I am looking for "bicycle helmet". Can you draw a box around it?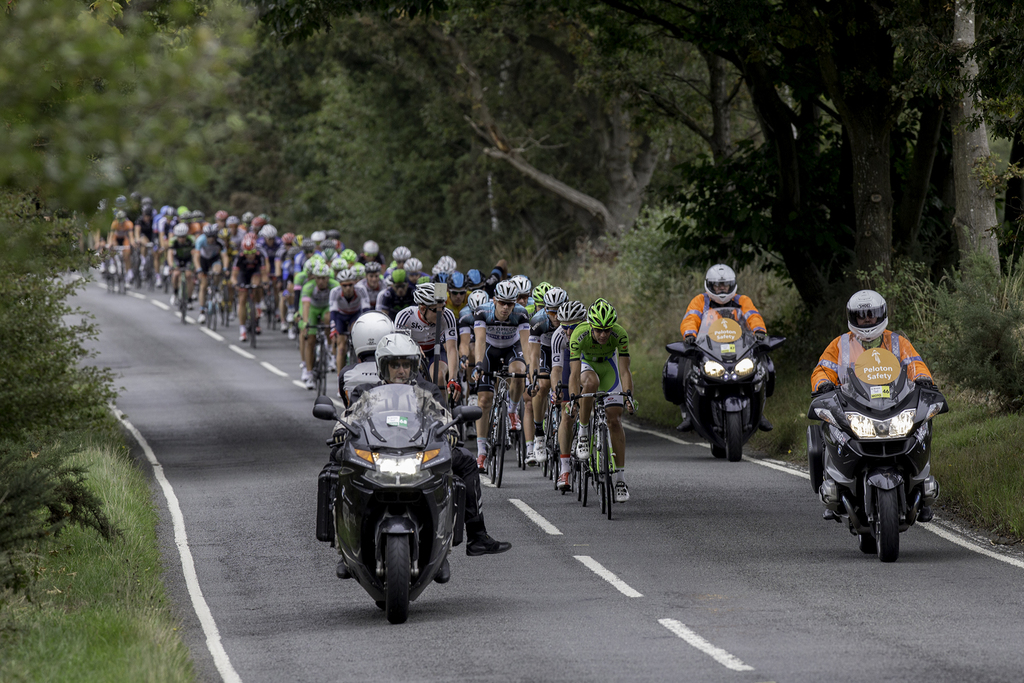
Sure, the bounding box is x1=543, y1=289, x2=567, y2=310.
